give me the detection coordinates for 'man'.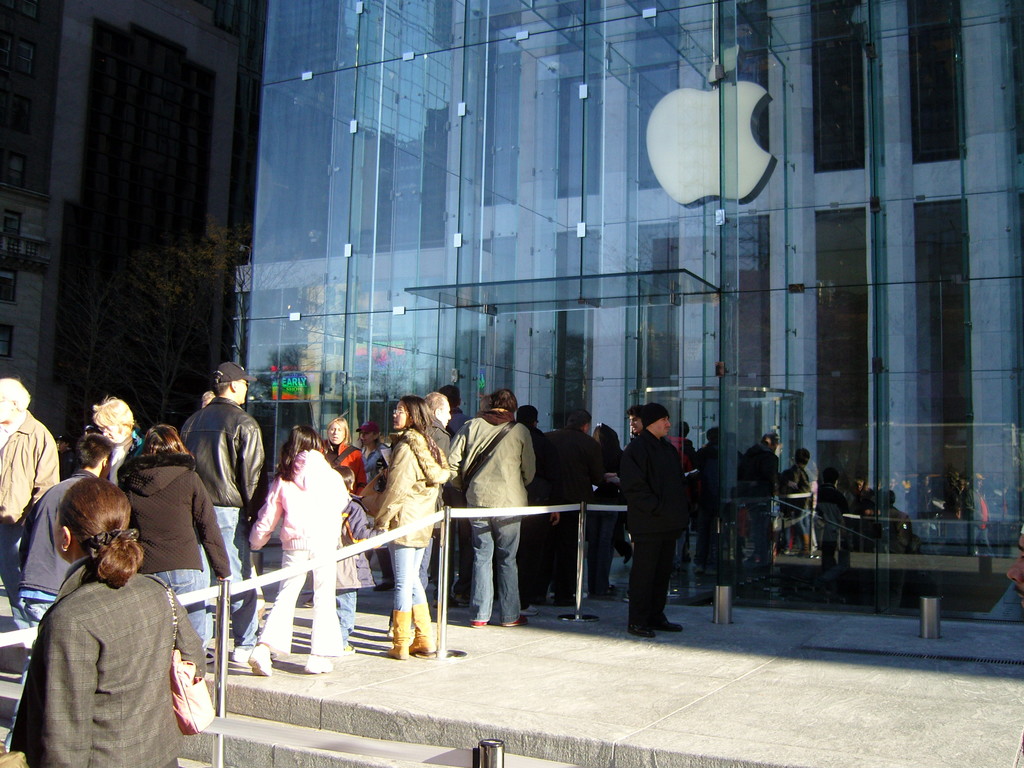
{"x1": 512, "y1": 401, "x2": 556, "y2": 602}.
